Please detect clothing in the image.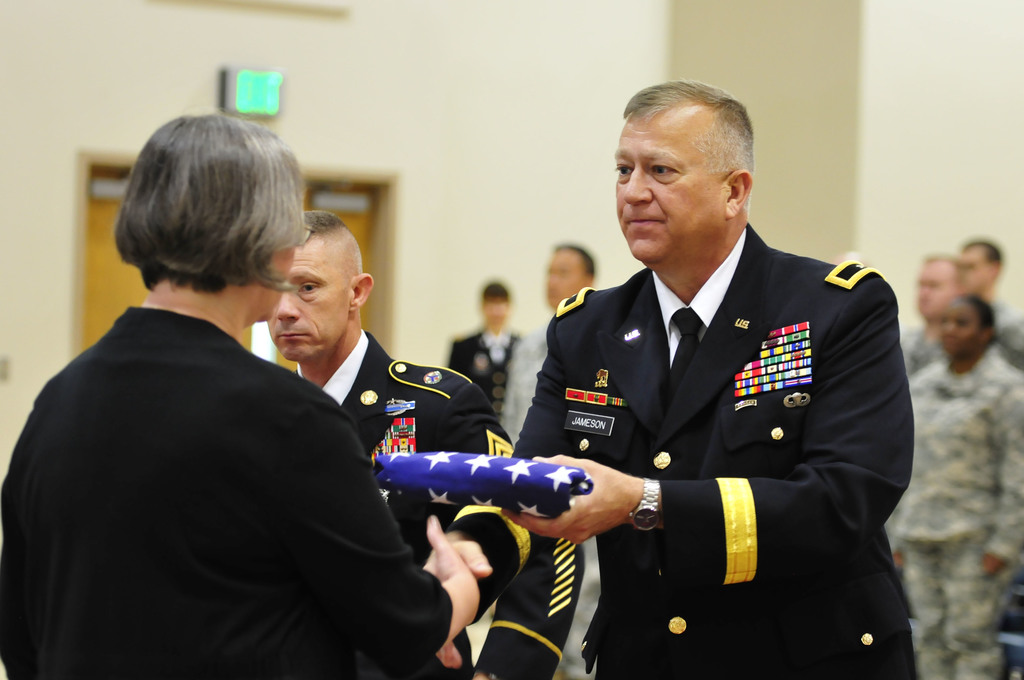
BBox(500, 320, 599, 679).
